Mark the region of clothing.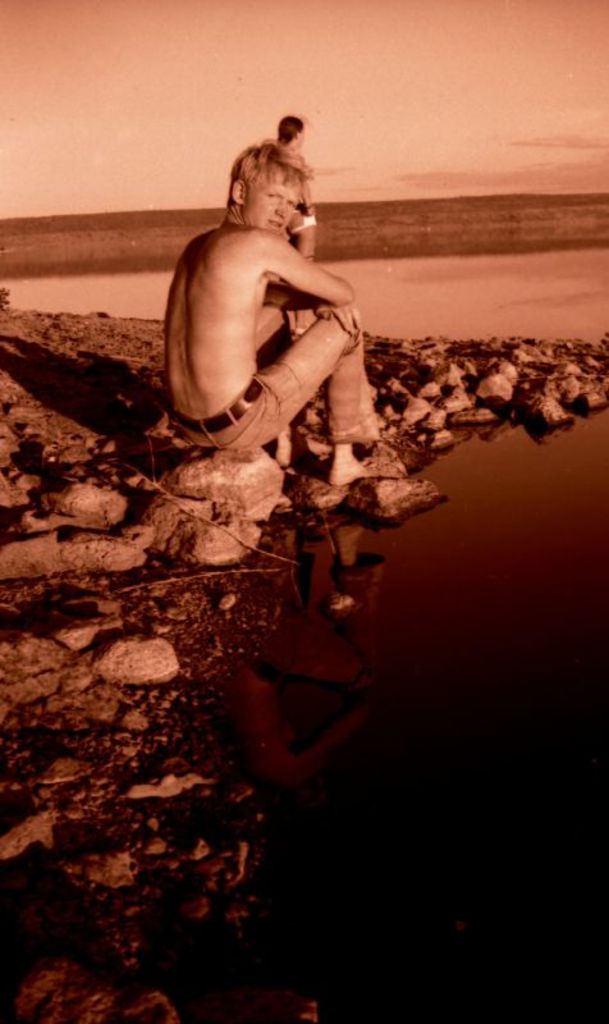
Region: [175, 300, 385, 452].
